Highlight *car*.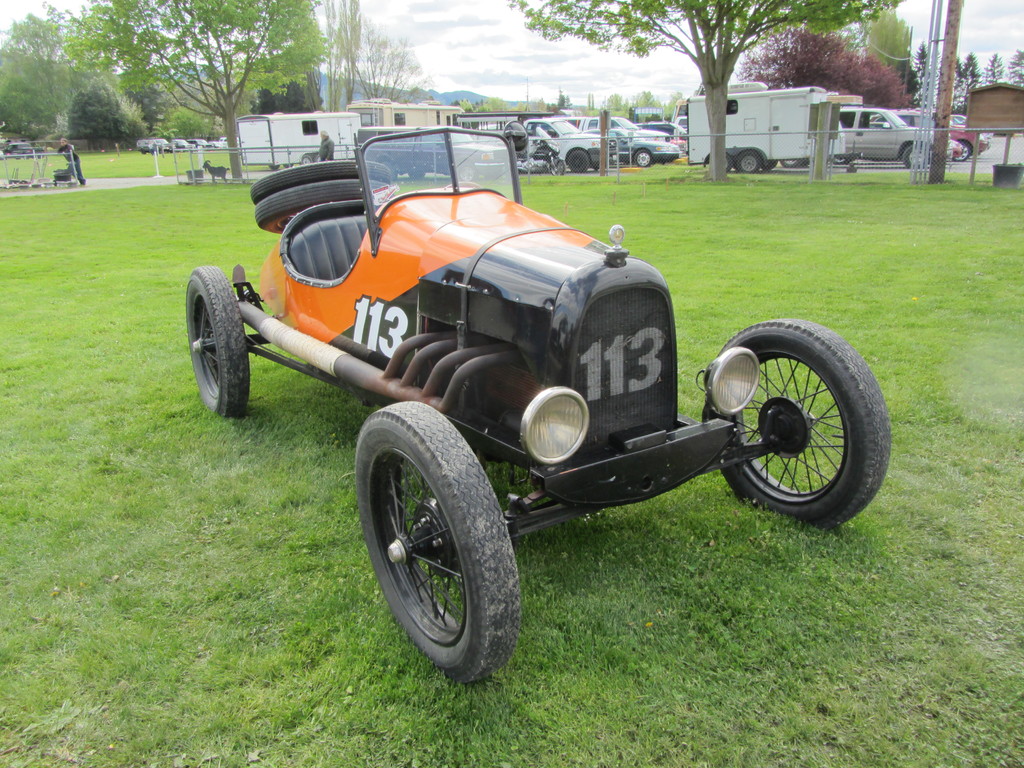
Highlighted region: 842,108,952,168.
